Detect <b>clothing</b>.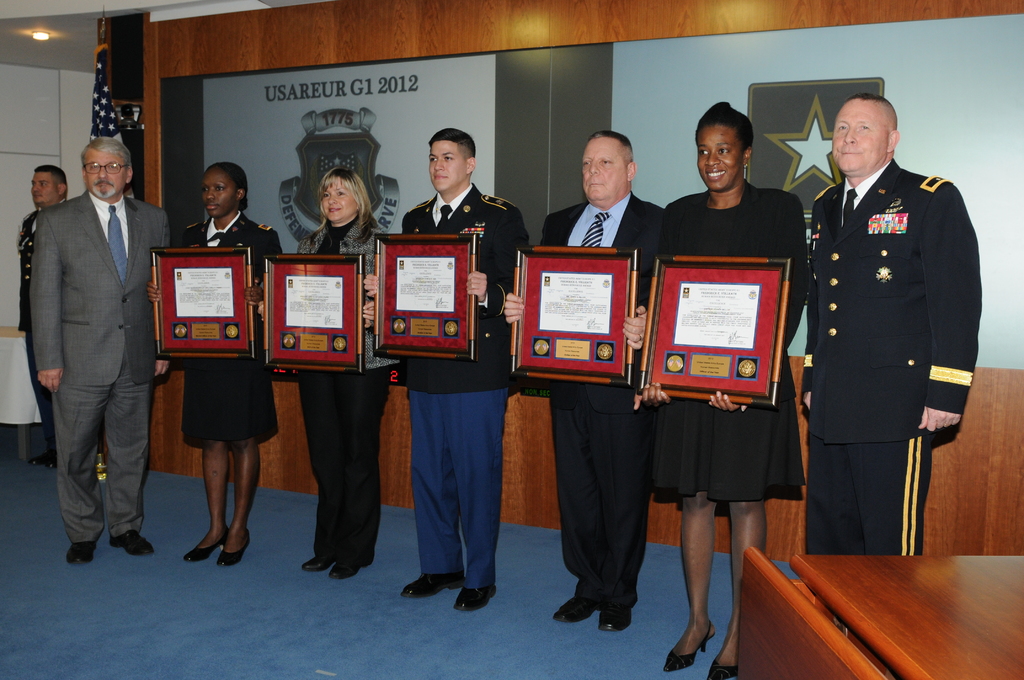
Detected at pyautogui.locateOnScreen(545, 195, 660, 616).
